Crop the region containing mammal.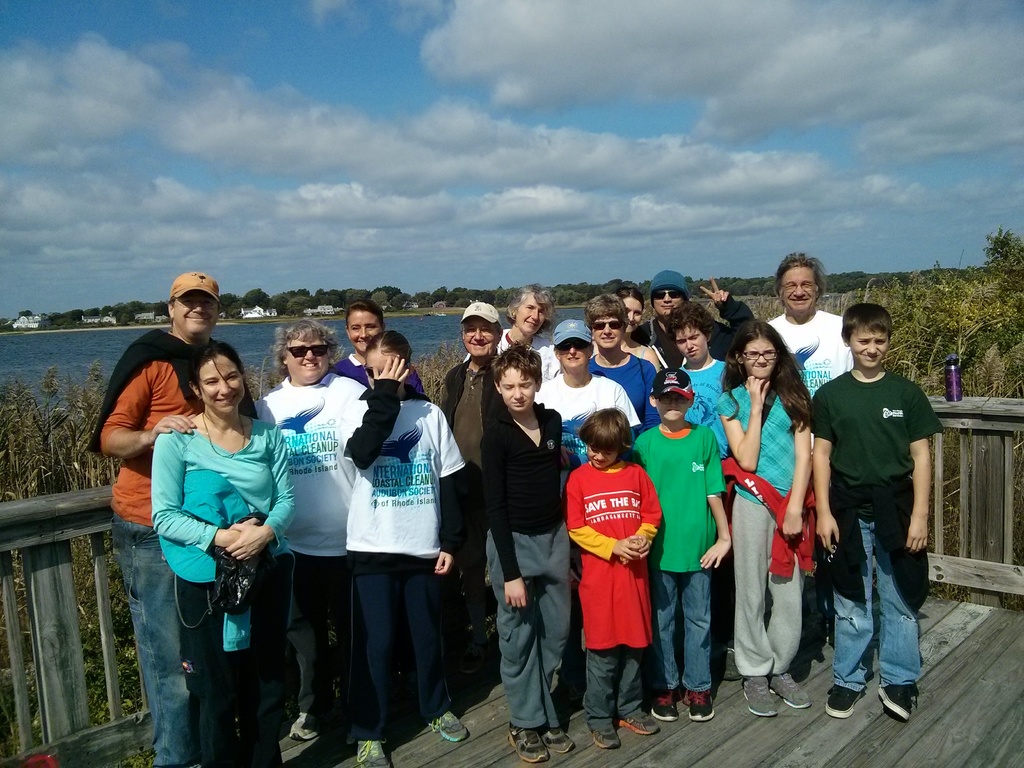
Crop region: region(662, 300, 730, 462).
